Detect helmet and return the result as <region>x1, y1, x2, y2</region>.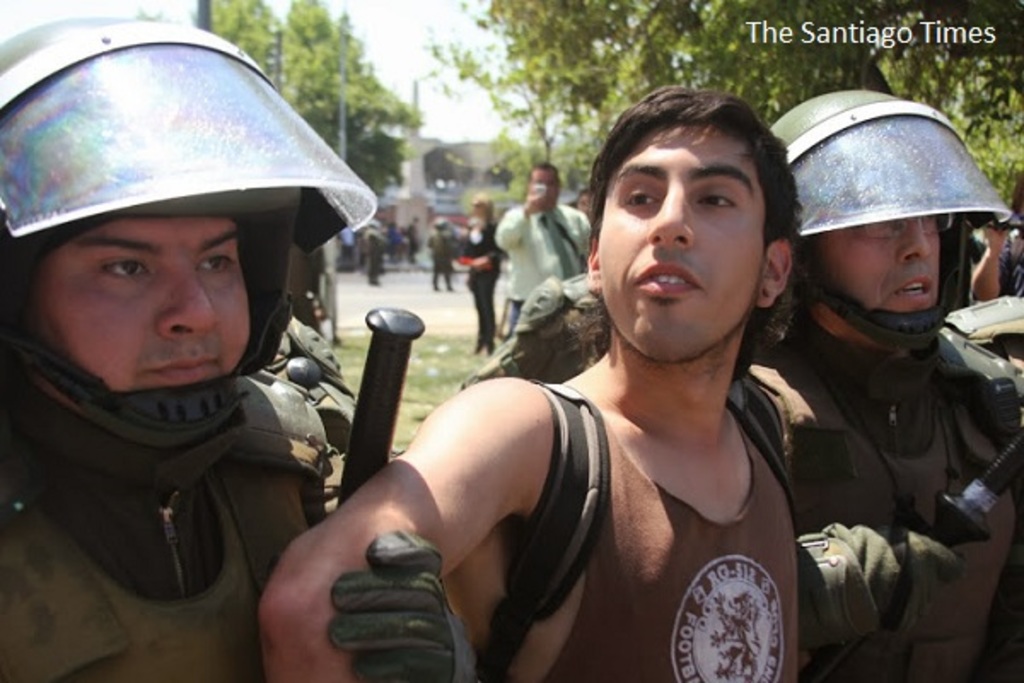
<region>778, 99, 1017, 388</region>.
